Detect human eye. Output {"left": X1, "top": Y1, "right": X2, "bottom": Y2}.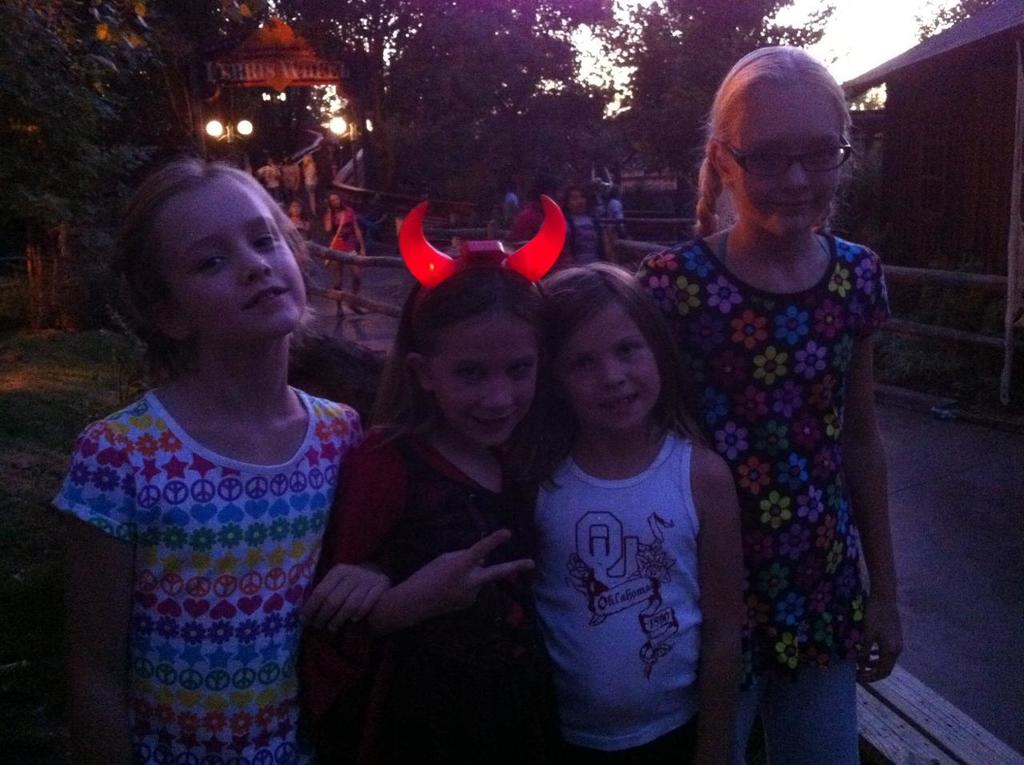
{"left": 566, "top": 352, "right": 598, "bottom": 374}.
